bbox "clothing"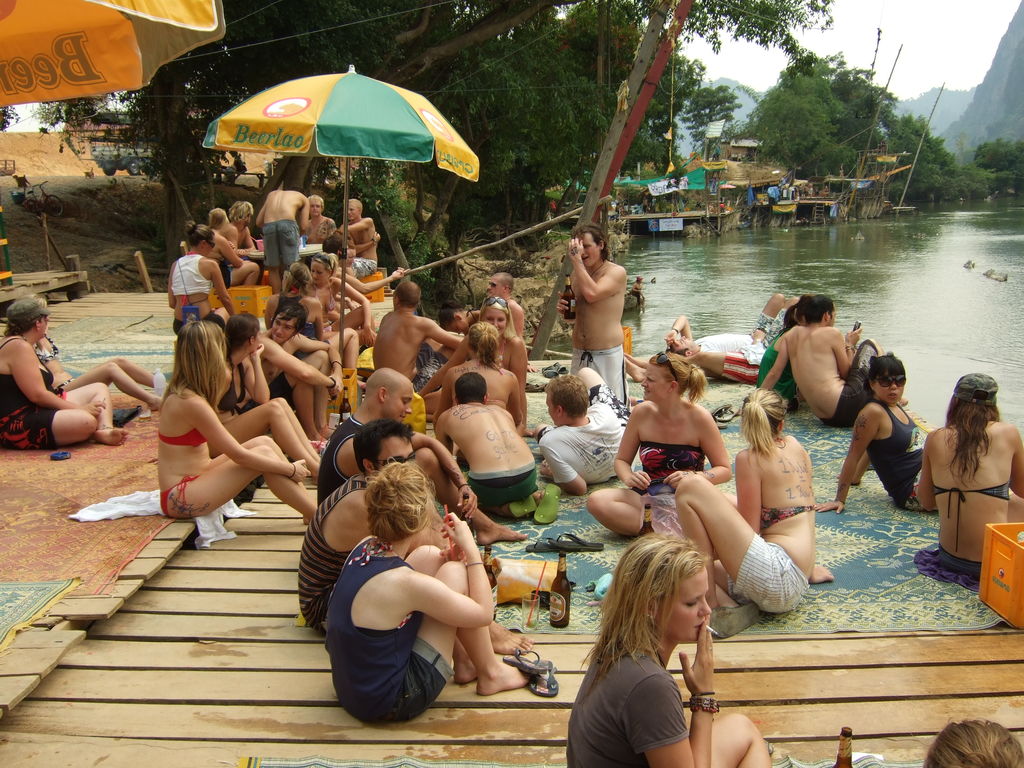
[x1=534, y1=376, x2=643, y2=488]
